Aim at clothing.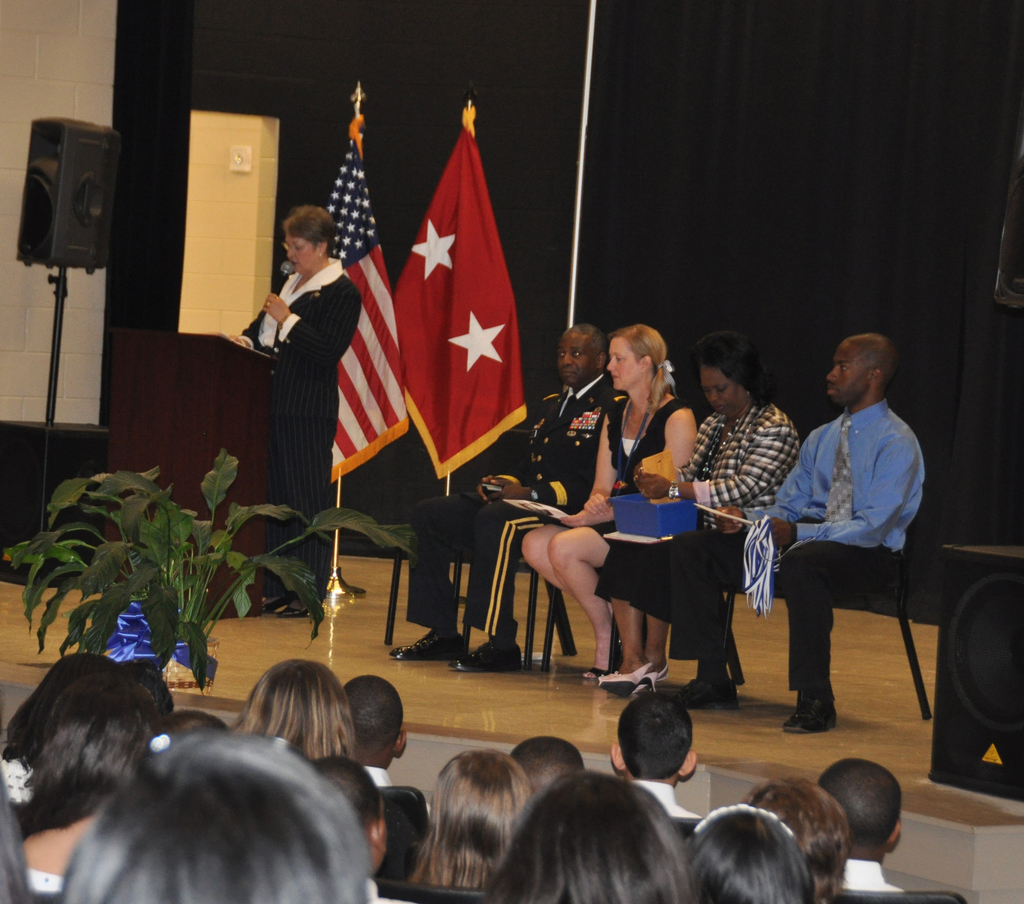
Aimed at 366, 763, 392, 787.
